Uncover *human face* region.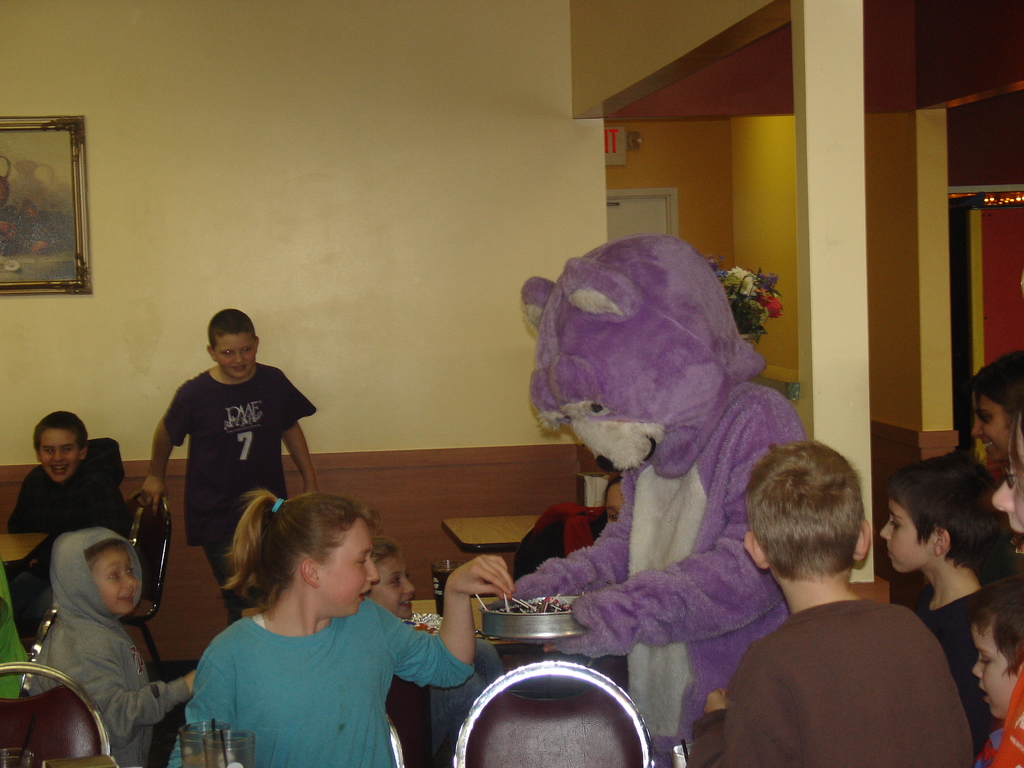
Uncovered: x1=368 y1=554 x2=417 y2=621.
